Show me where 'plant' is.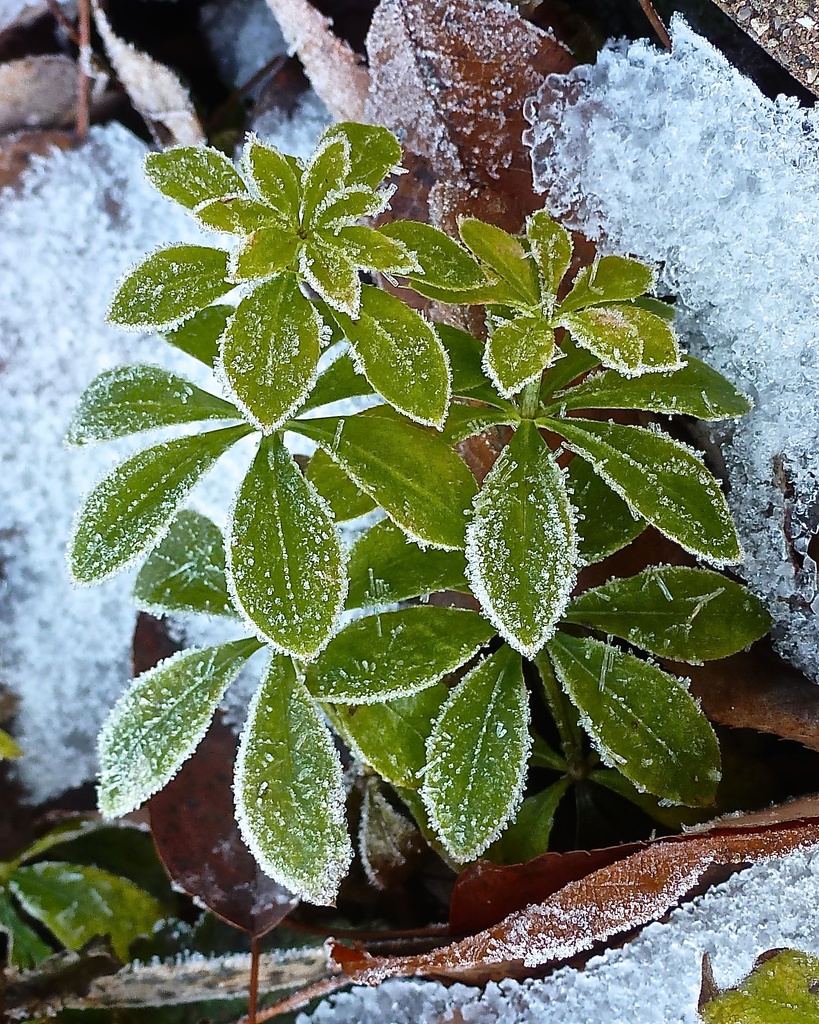
'plant' is at bbox(56, 95, 782, 916).
